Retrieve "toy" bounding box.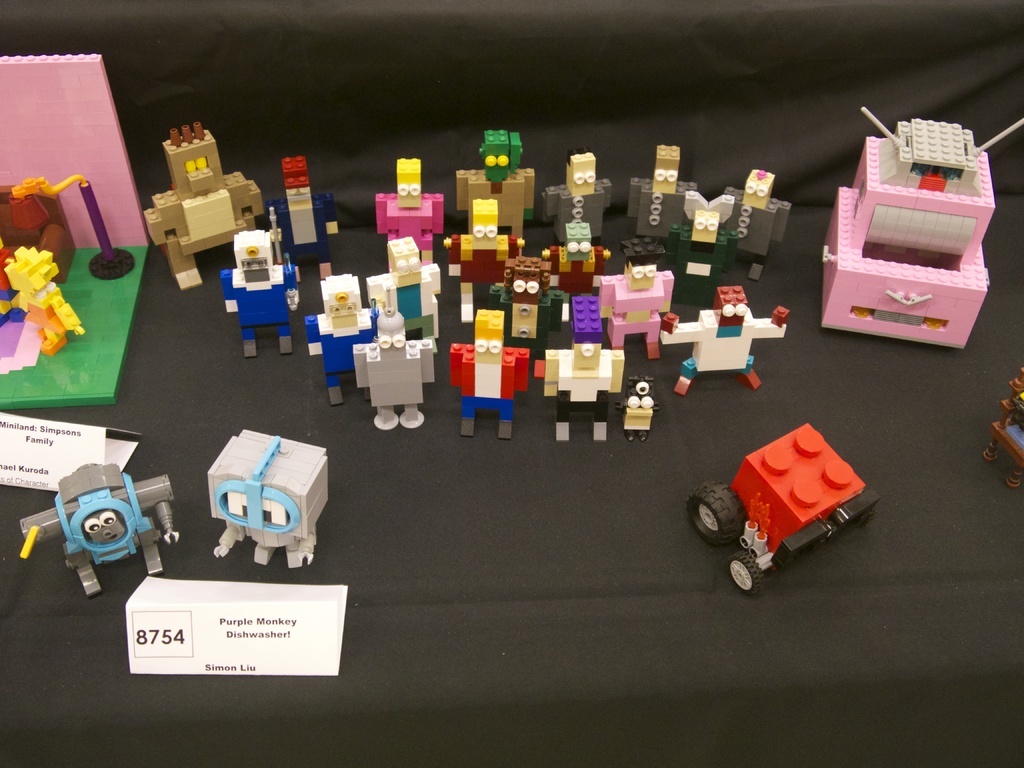
Bounding box: <bbox>712, 168, 792, 279</bbox>.
